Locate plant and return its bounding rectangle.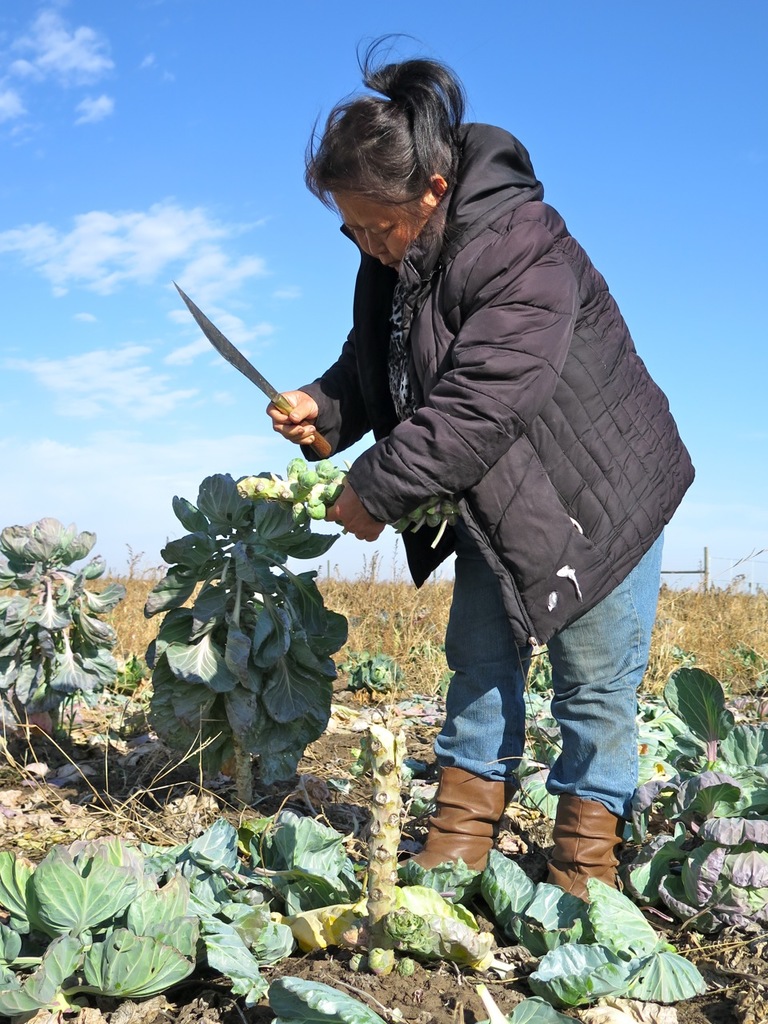
258:806:405:907.
